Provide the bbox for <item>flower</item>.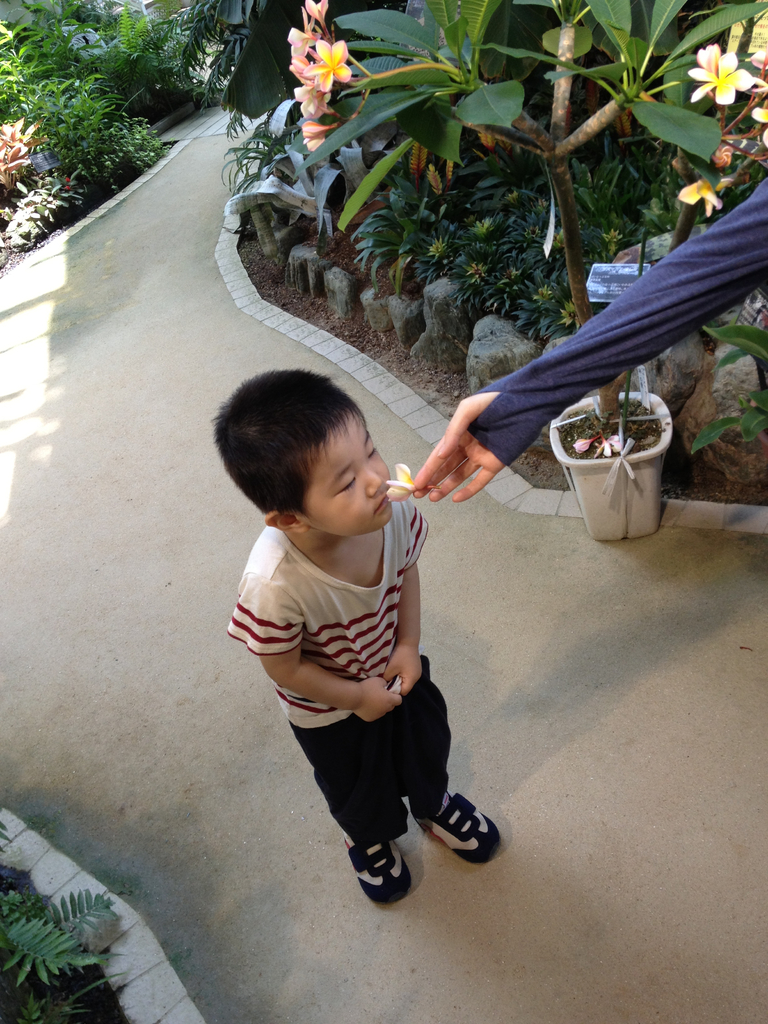
(695,37,747,110).
